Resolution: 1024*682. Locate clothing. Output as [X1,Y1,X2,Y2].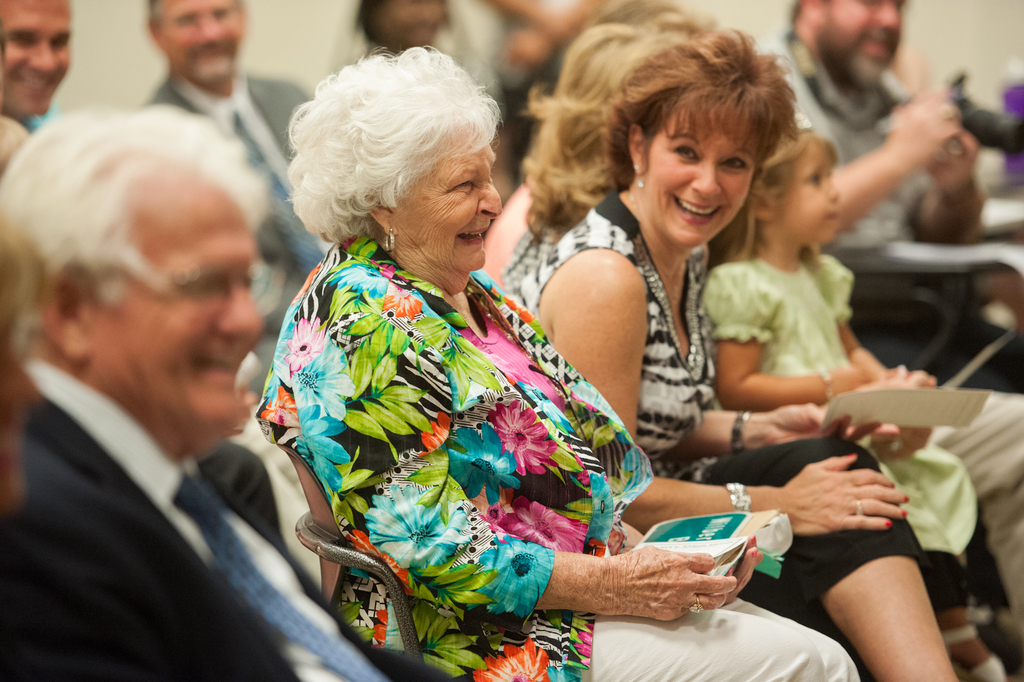
[145,83,333,299].
